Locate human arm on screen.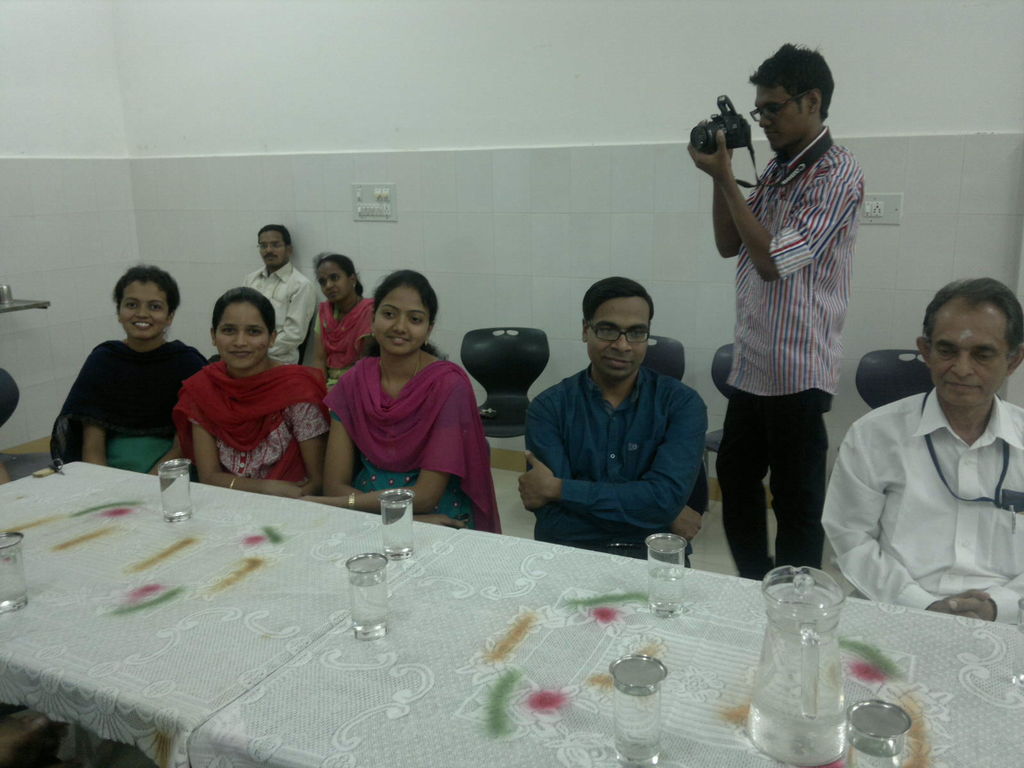
On screen at [341,292,378,376].
